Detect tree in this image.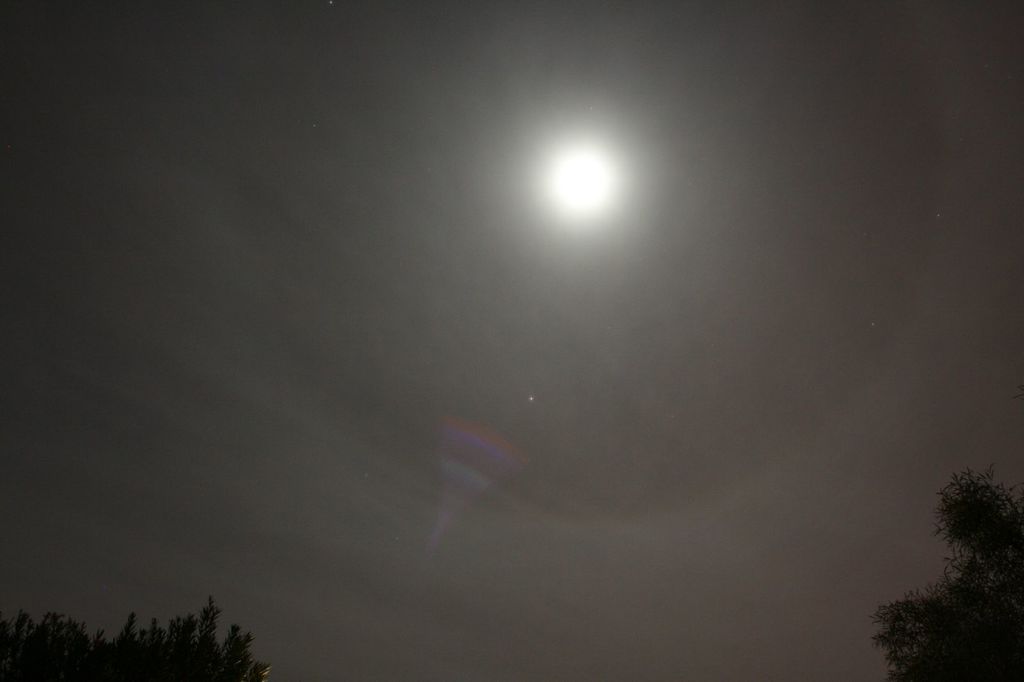
Detection: x1=0, y1=603, x2=254, y2=681.
